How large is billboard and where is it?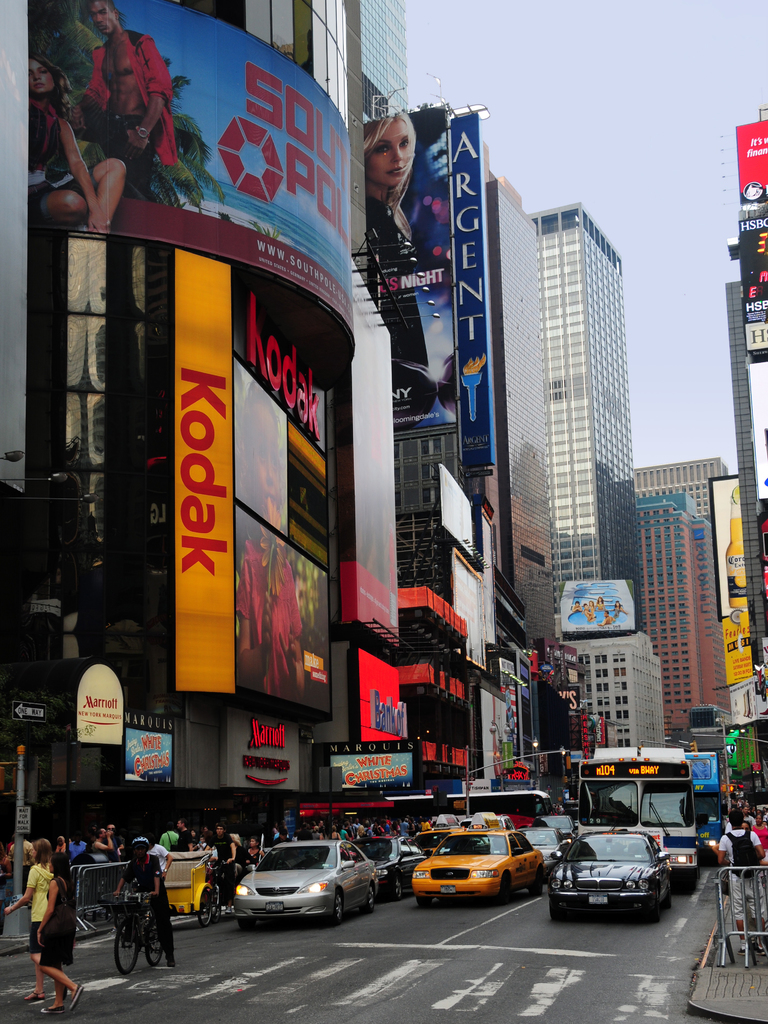
Bounding box: bbox(122, 719, 170, 783).
